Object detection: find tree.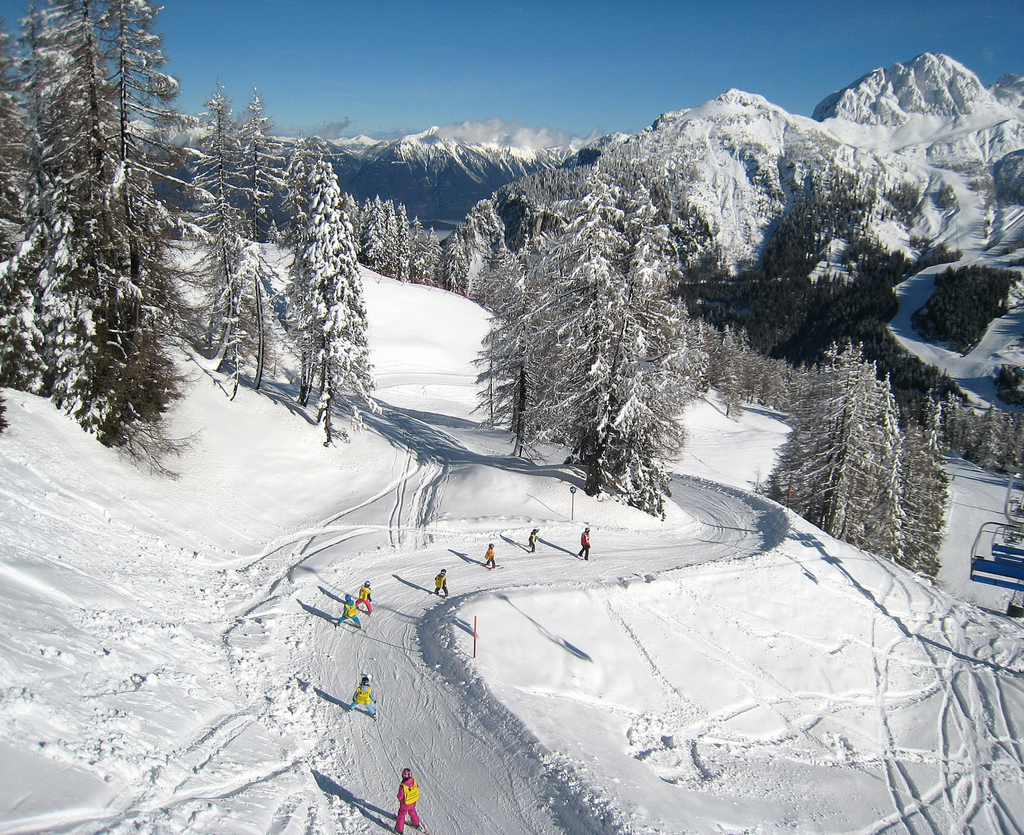
477/175/645/474.
